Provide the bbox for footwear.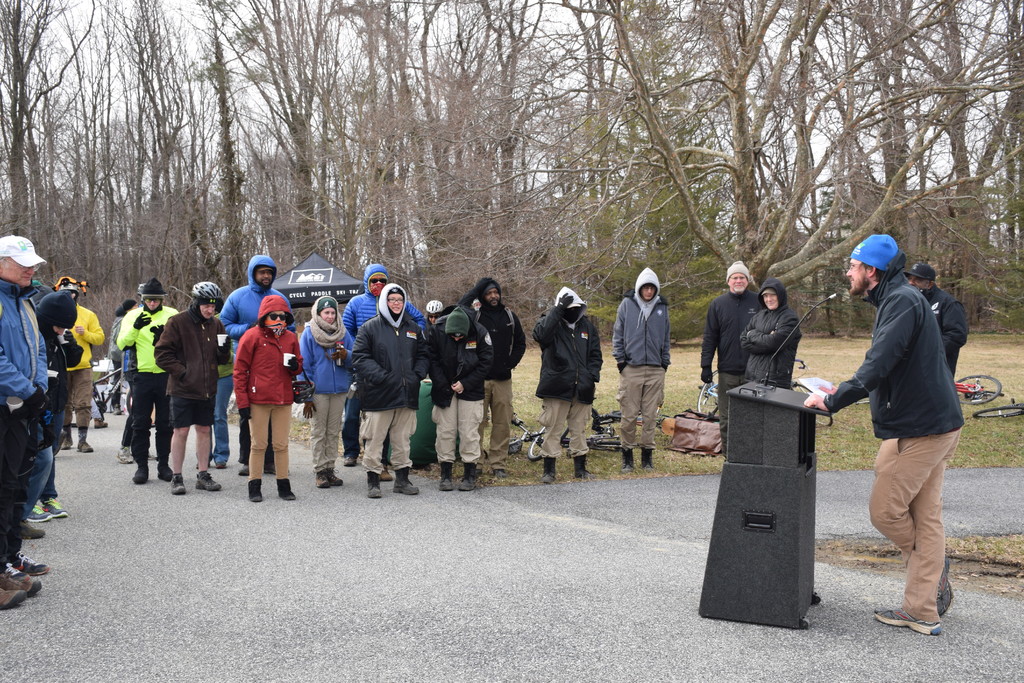
493, 468, 507, 477.
